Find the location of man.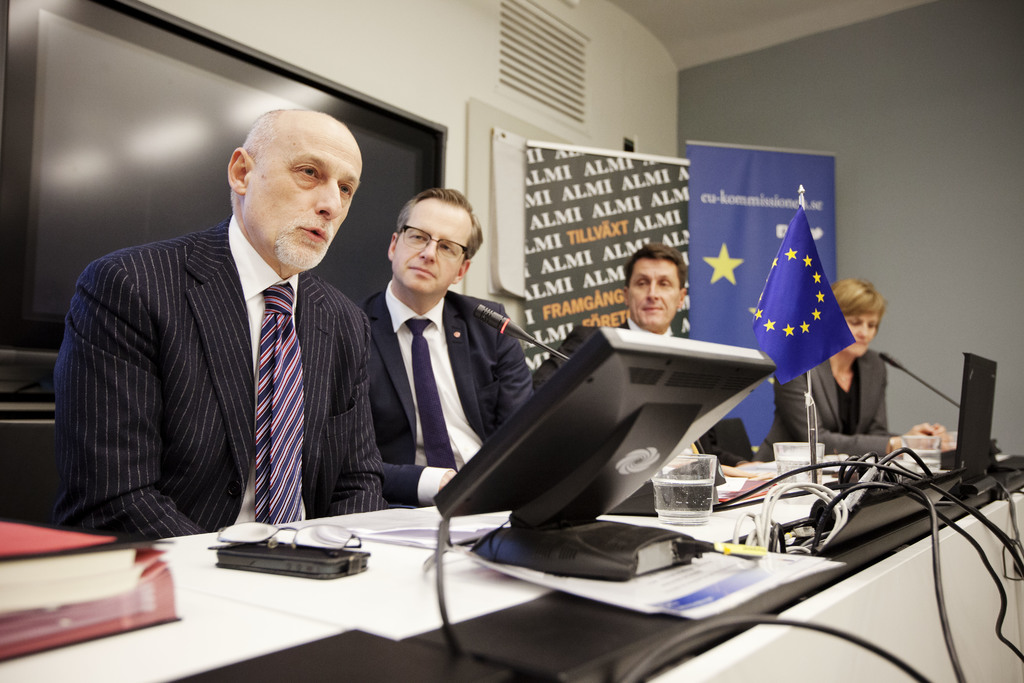
Location: x1=63 y1=99 x2=401 y2=550.
